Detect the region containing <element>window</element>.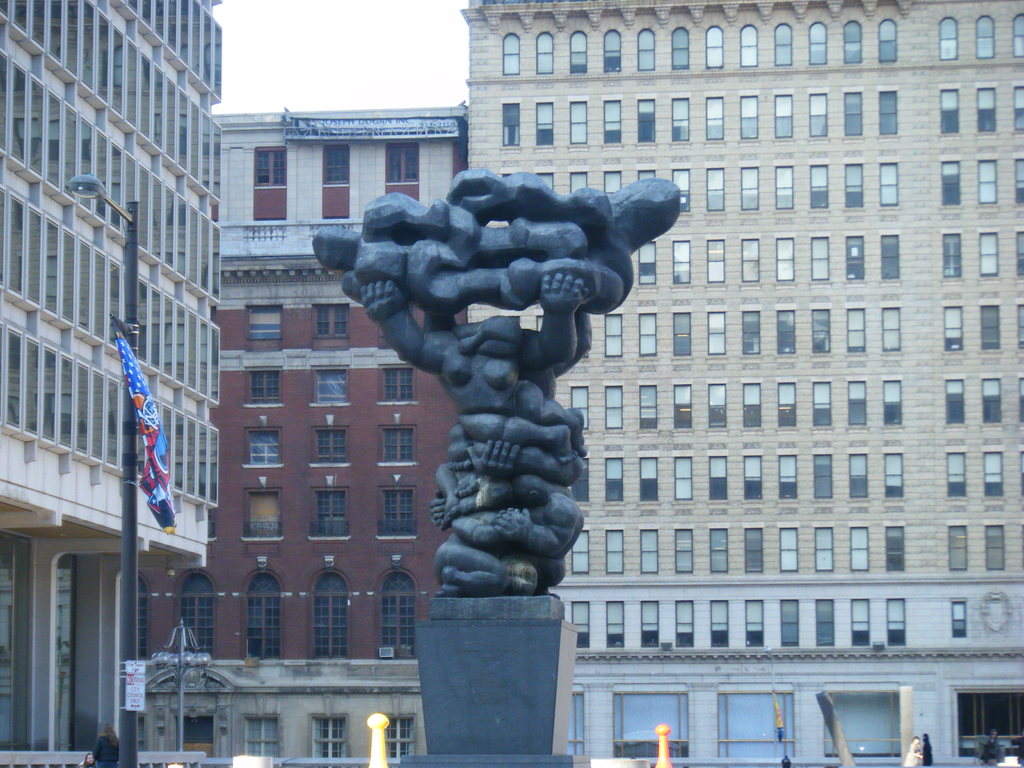
rect(977, 154, 999, 207).
